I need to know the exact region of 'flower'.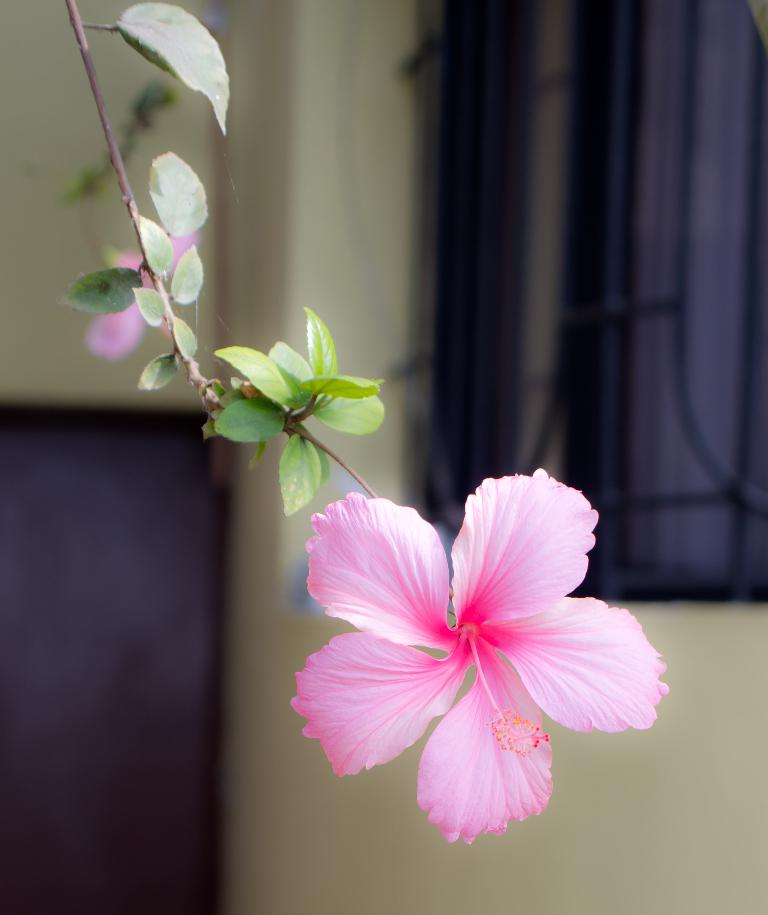
Region: <box>83,230,199,360</box>.
